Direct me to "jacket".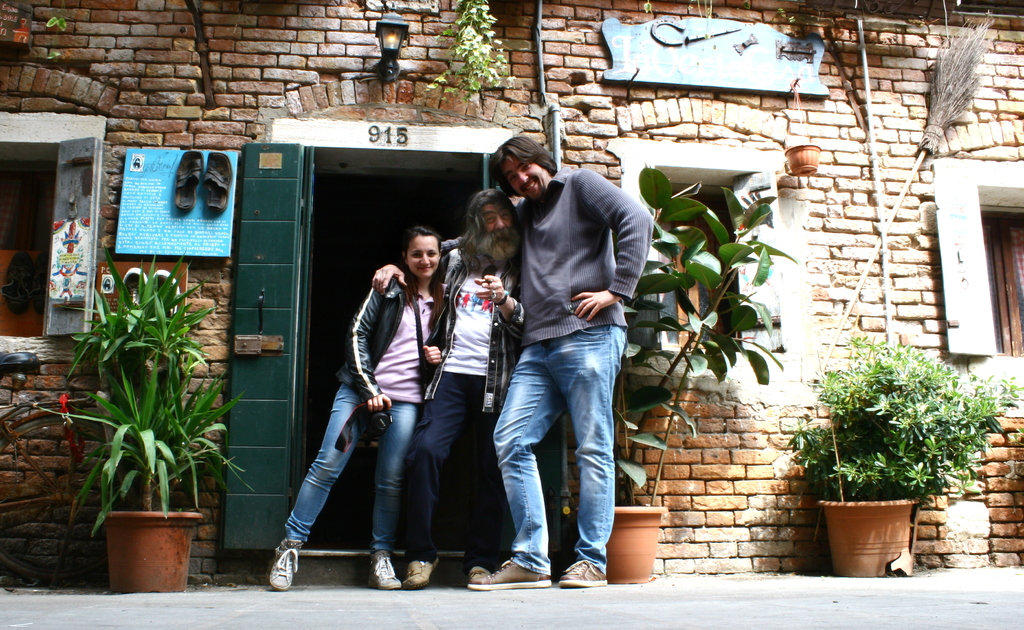
Direction: <bbox>341, 268, 438, 403</bbox>.
